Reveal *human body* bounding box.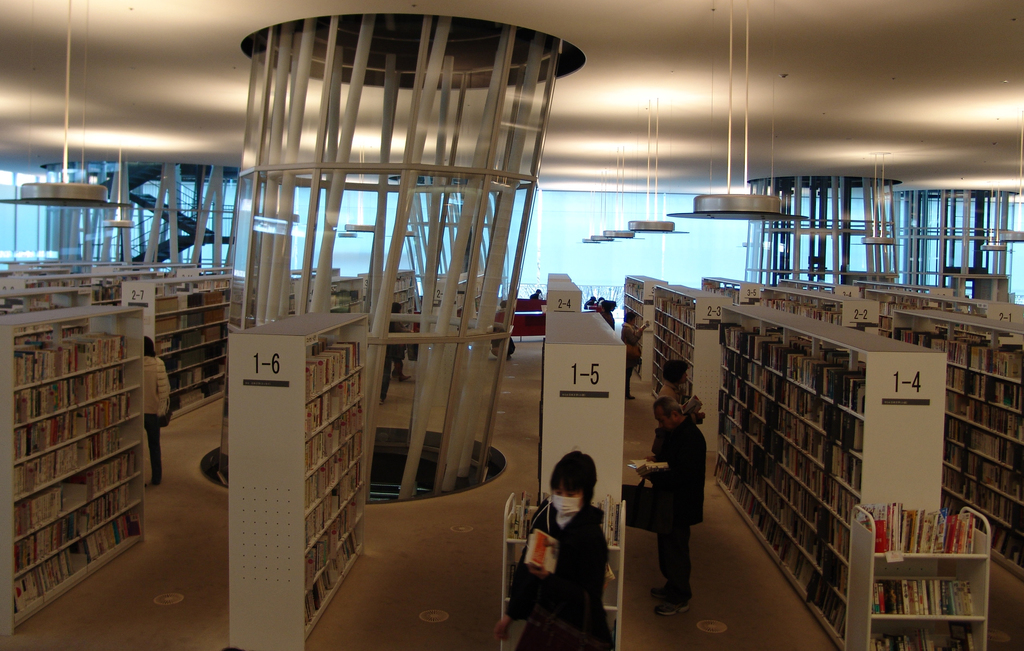
Revealed: left=506, top=455, right=617, bottom=641.
